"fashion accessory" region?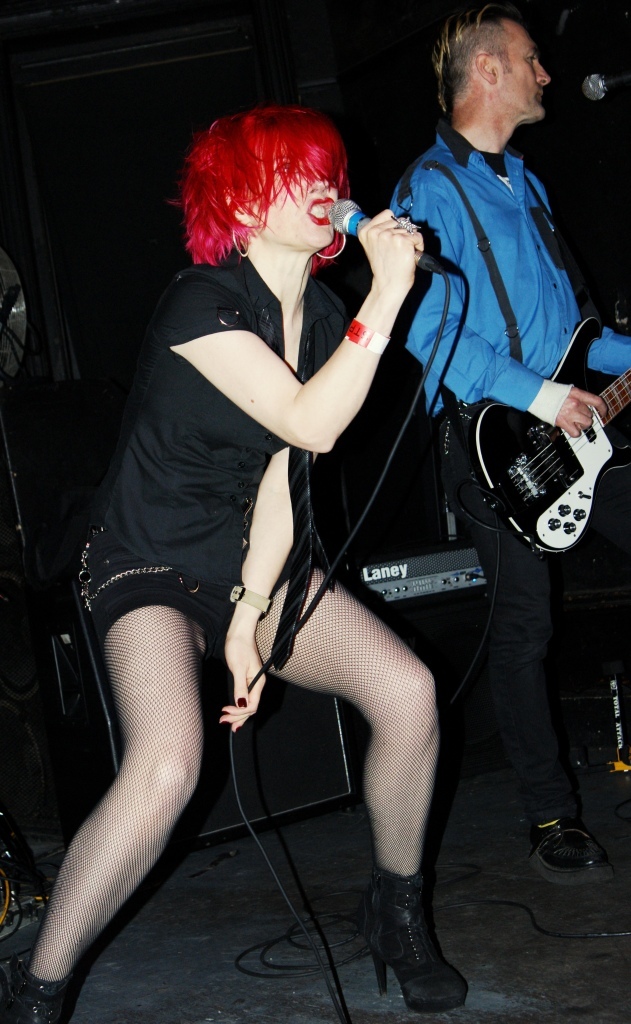
(left=314, top=233, right=347, bottom=263)
